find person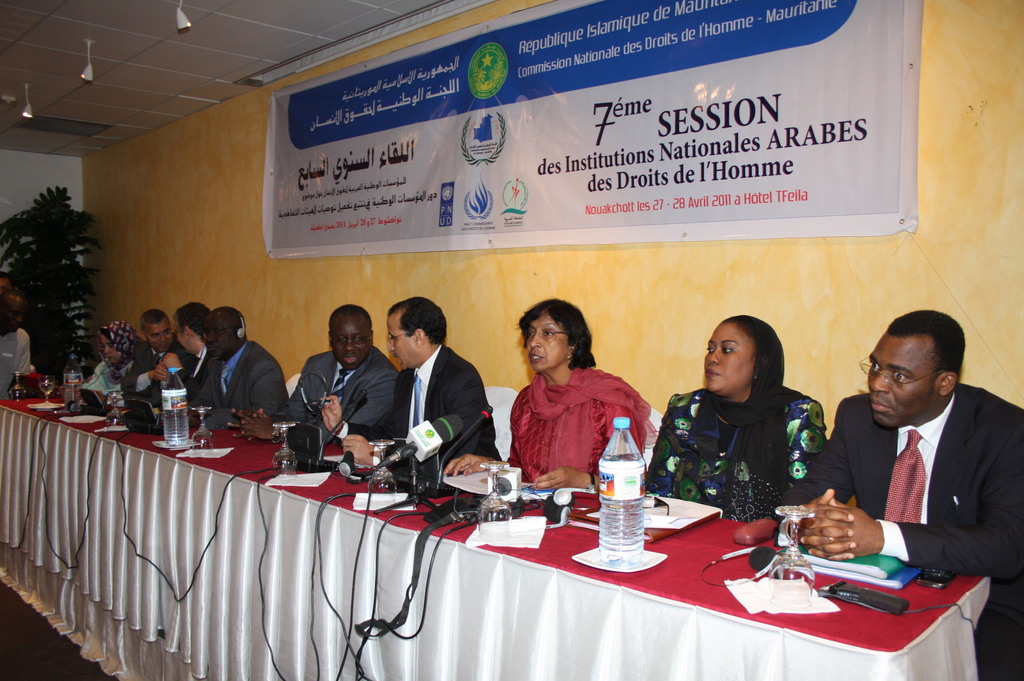
(left=0, top=272, right=40, bottom=405)
